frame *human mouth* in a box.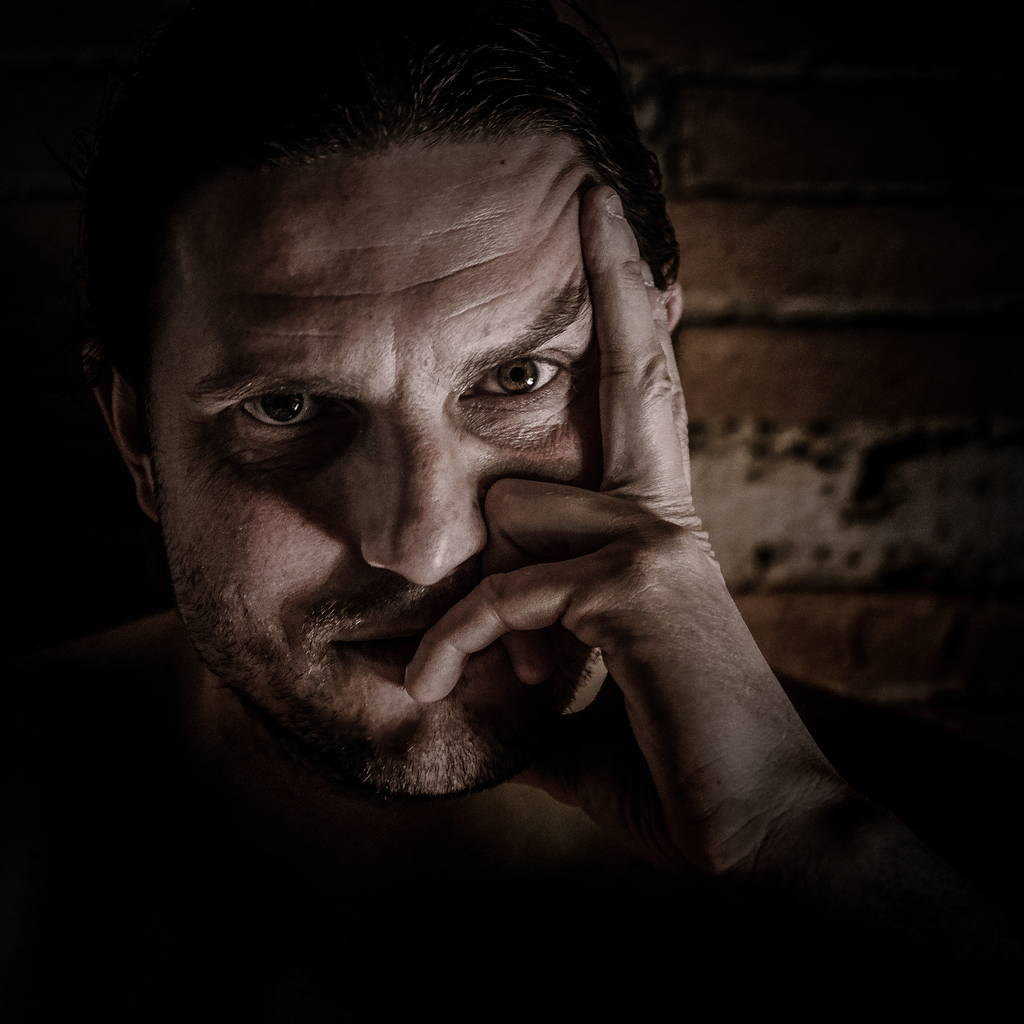
[left=332, top=624, right=512, bottom=687].
